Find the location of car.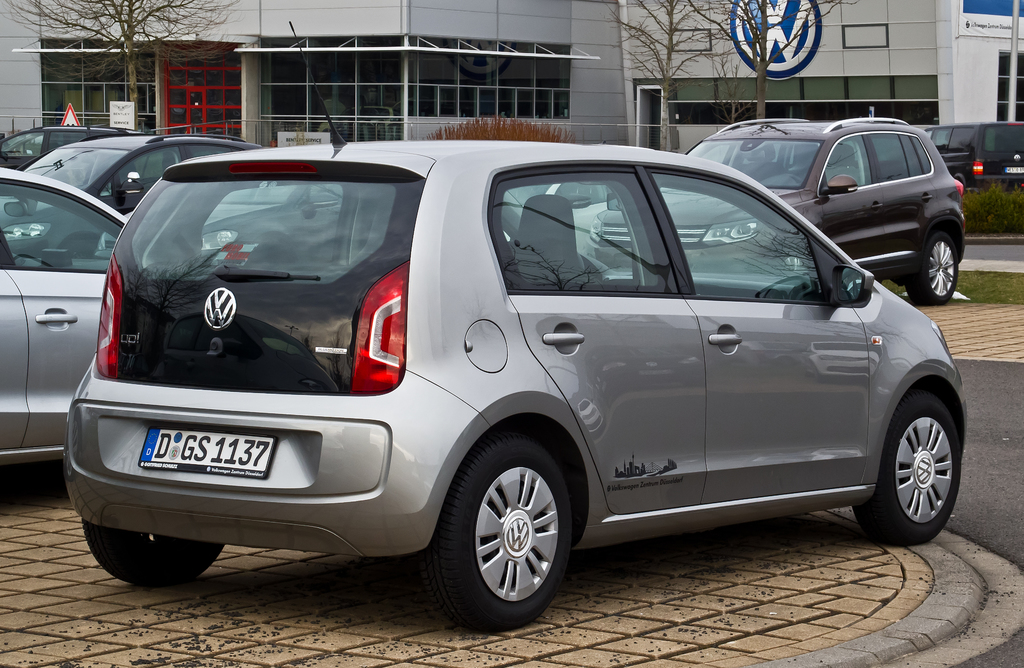
Location: region(0, 123, 144, 169).
